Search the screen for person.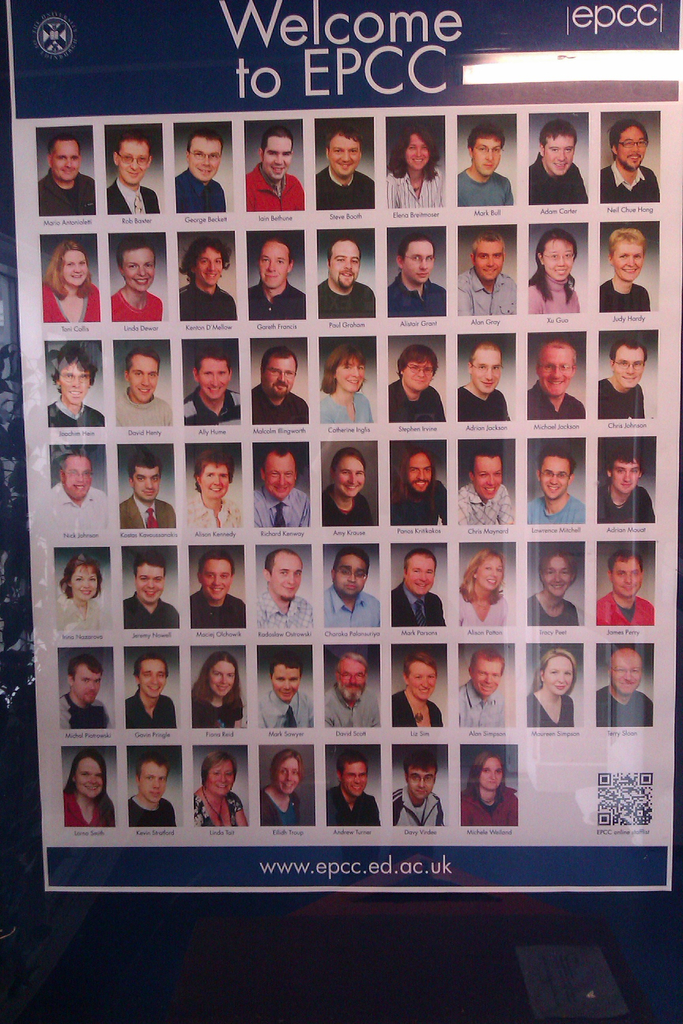
Found at (391, 755, 440, 830).
